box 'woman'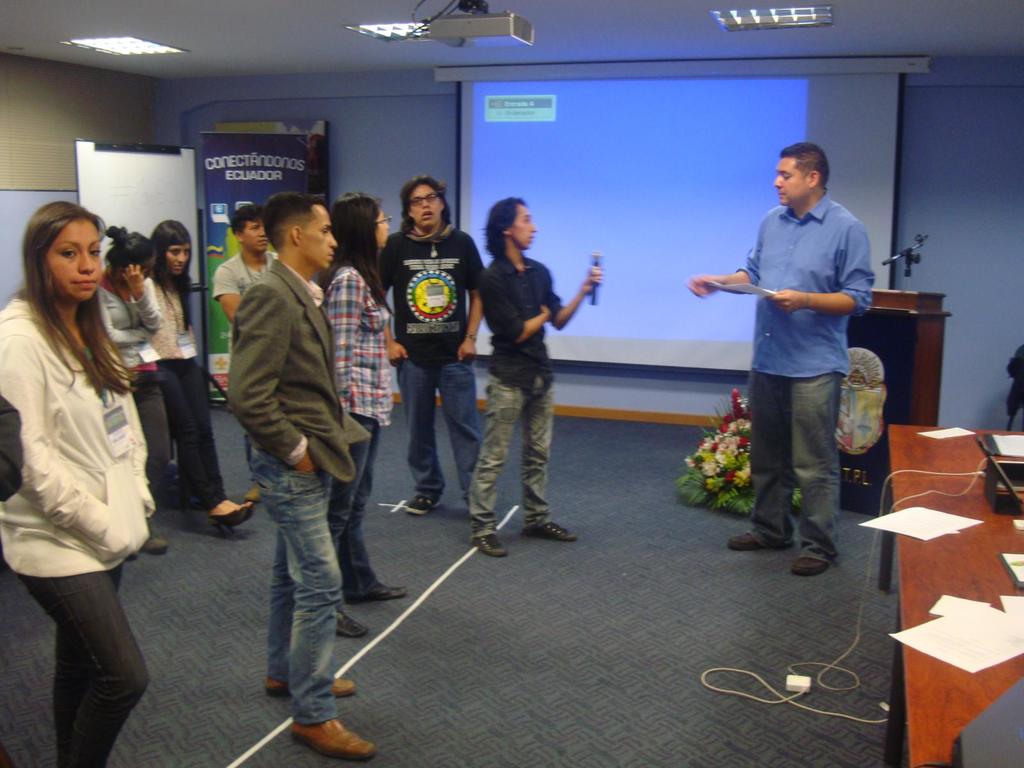
<bbox>144, 222, 257, 548</bbox>
